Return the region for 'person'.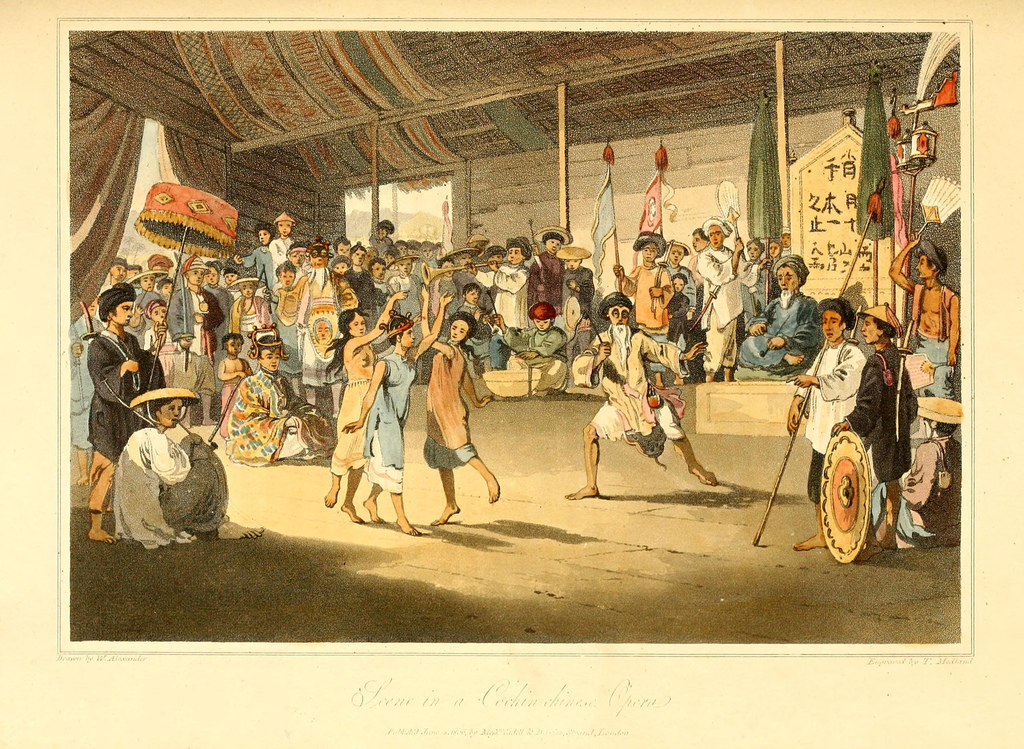
region(172, 255, 221, 423).
